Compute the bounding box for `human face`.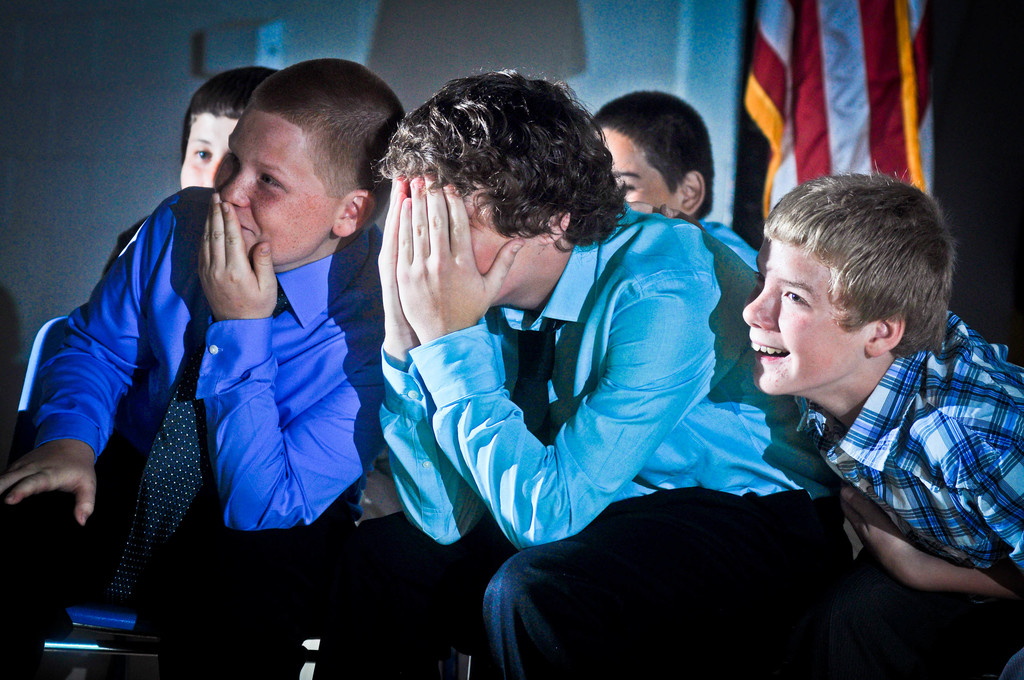
397, 171, 538, 305.
